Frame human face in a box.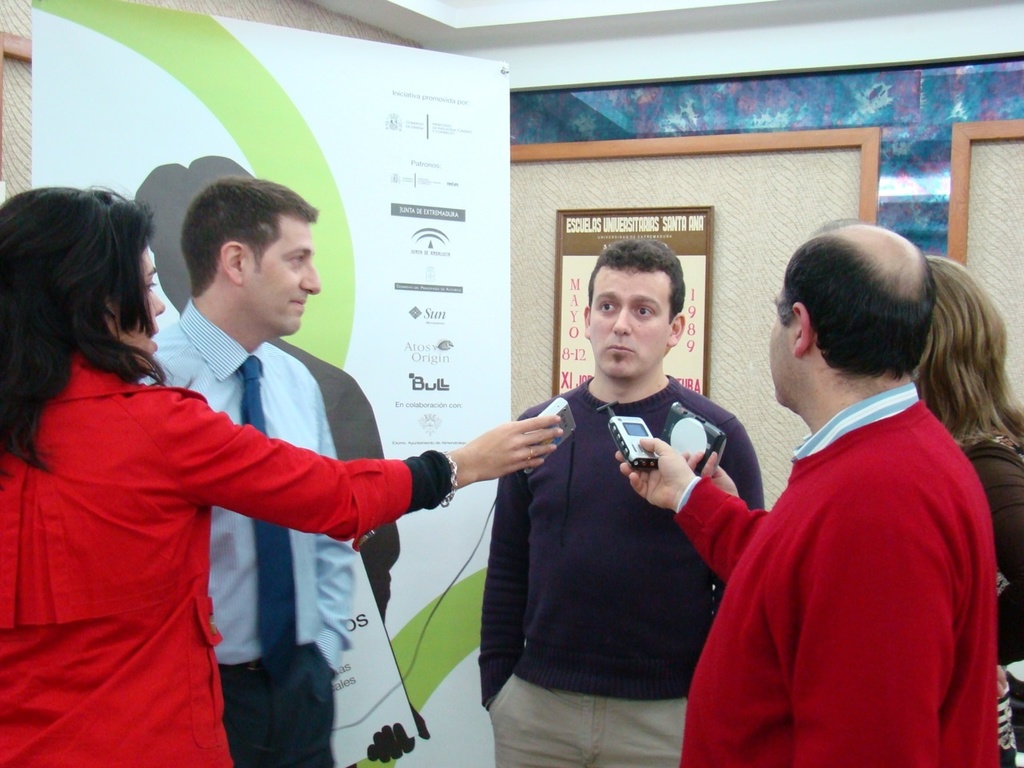
l=240, t=213, r=320, b=333.
